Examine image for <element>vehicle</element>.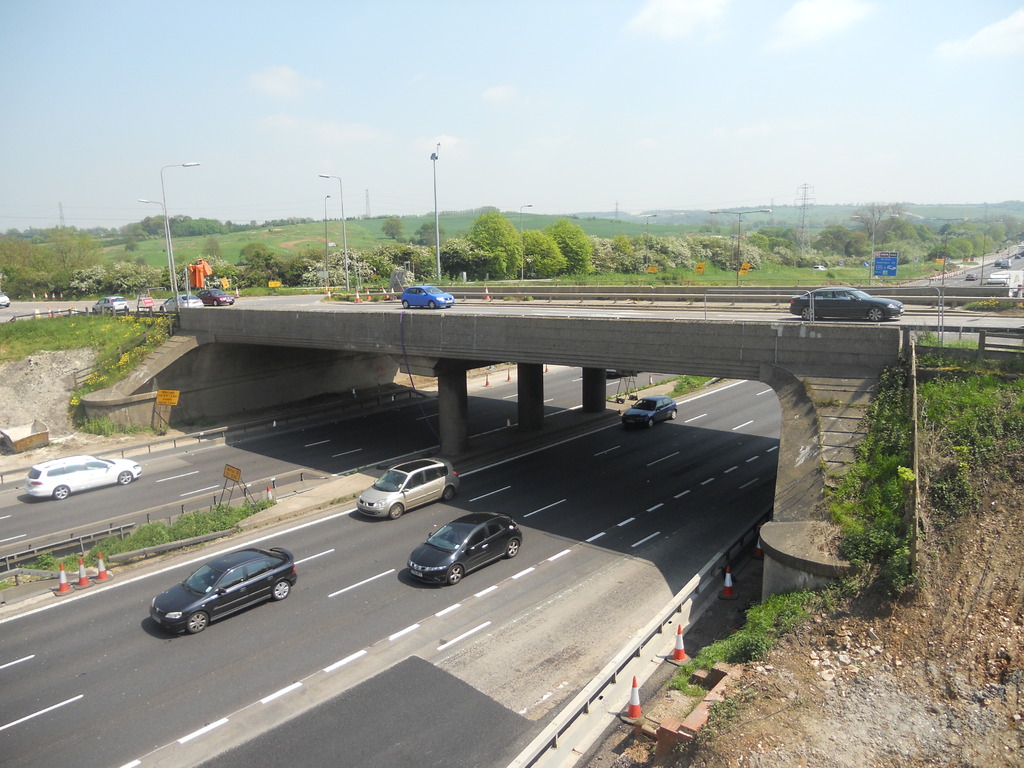
Examination result: [1018, 244, 1023, 255].
